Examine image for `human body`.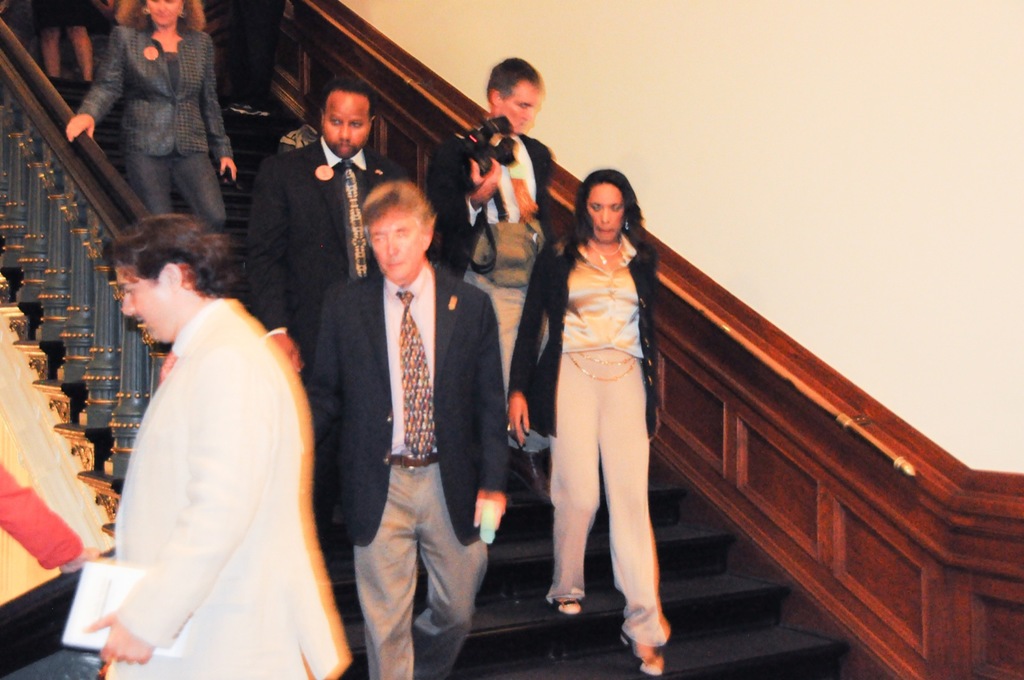
Examination result: rect(426, 119, 555, 502).
